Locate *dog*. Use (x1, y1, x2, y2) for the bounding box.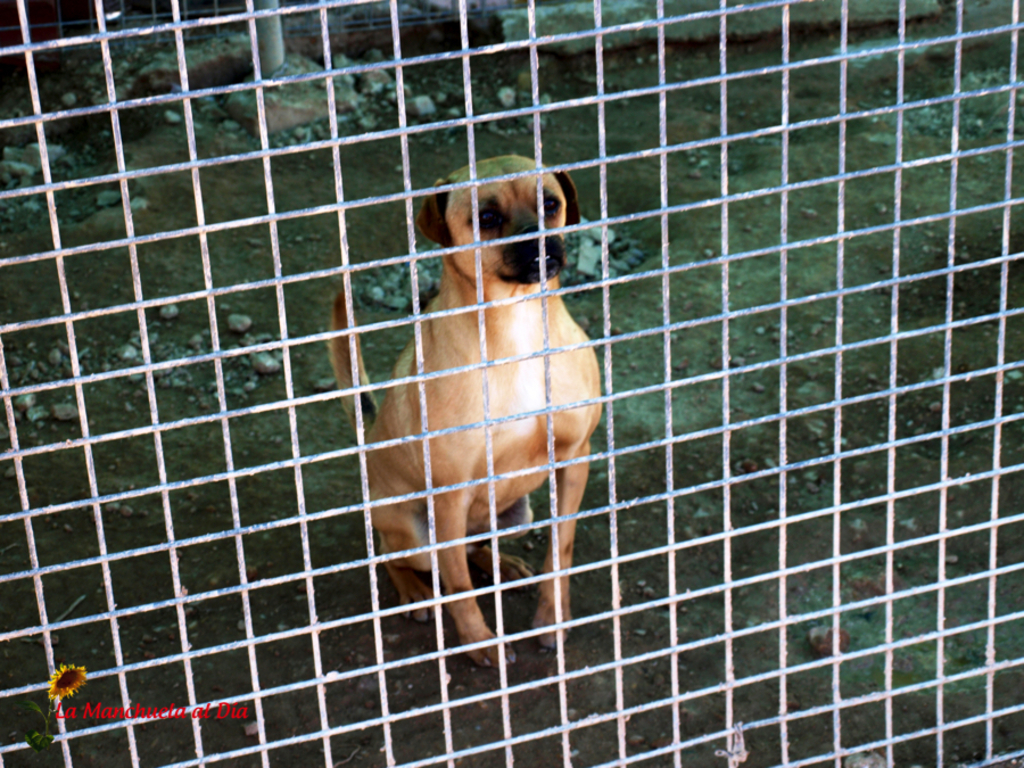
(320, 152, 604, 667).
